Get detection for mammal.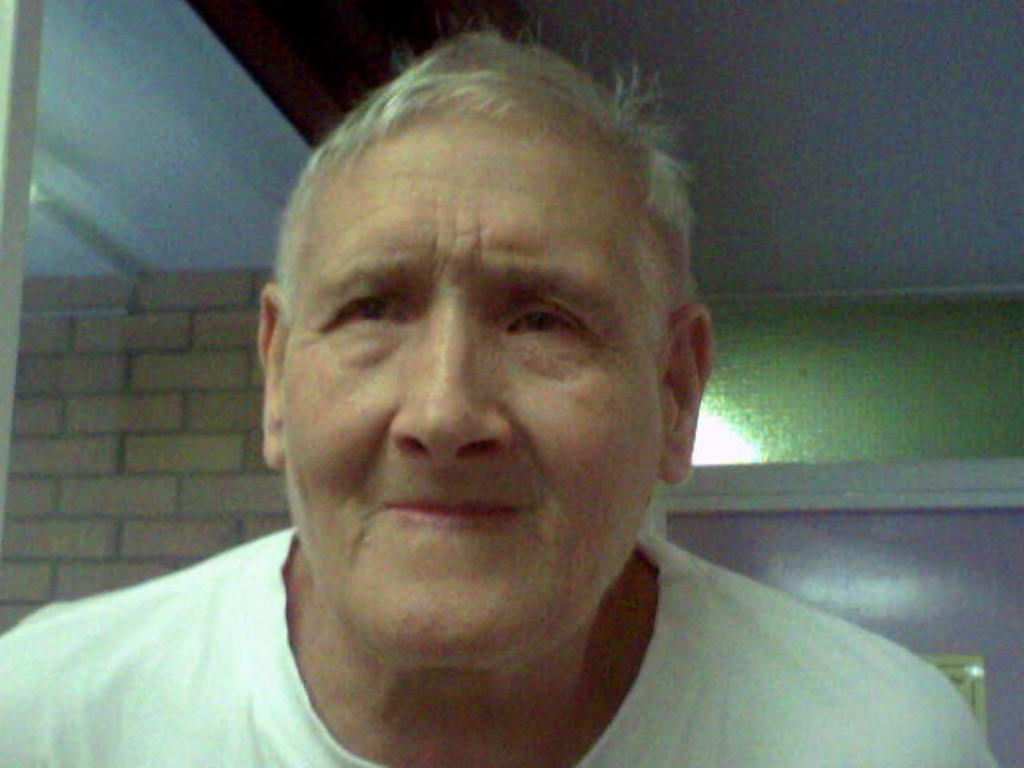
Detection: crop(58, 37, 933, 767).
